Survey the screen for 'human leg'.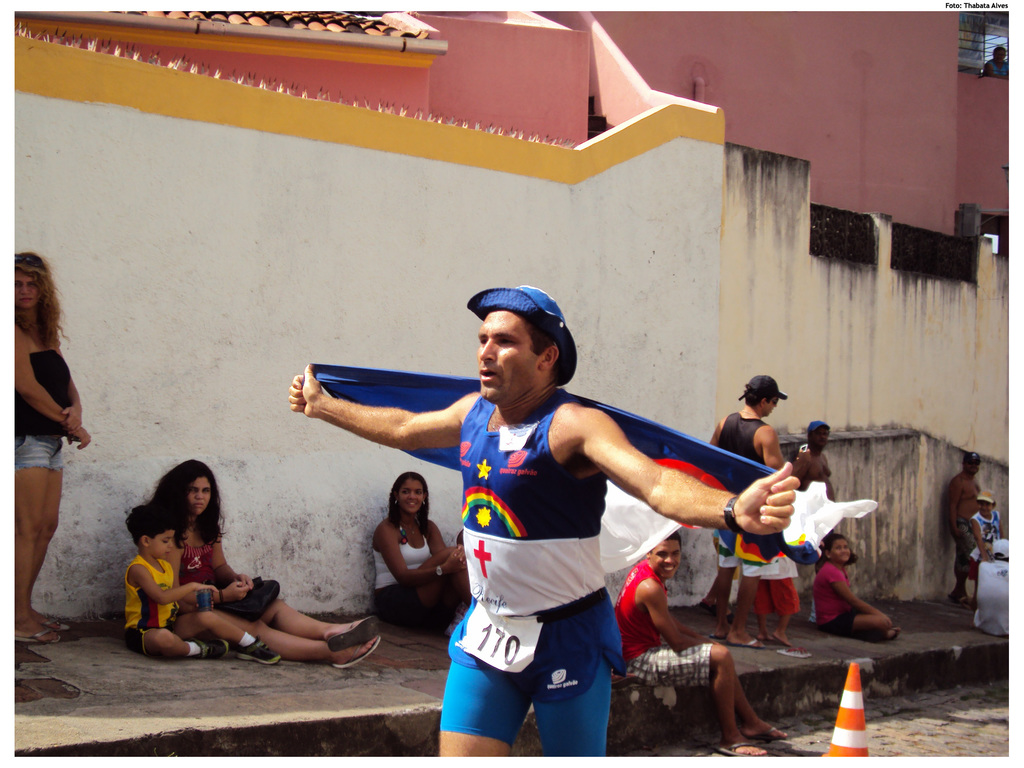
Survey found: select_region(708, 523, 730, 638).
